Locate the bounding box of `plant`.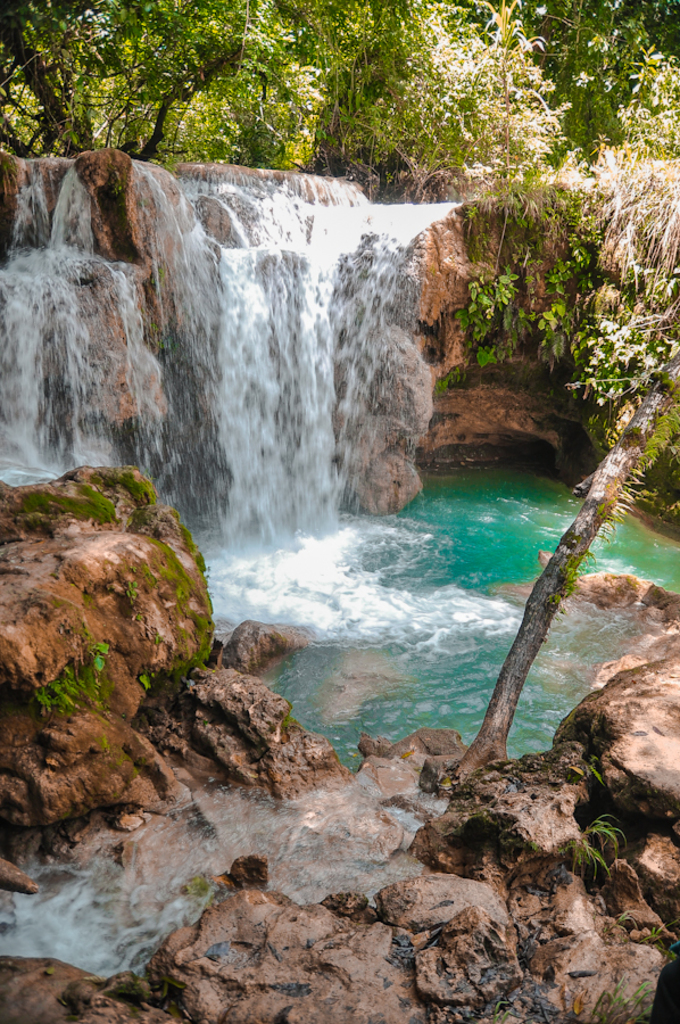
Bounding box: <region>461, 261, 519, 354</region>.
